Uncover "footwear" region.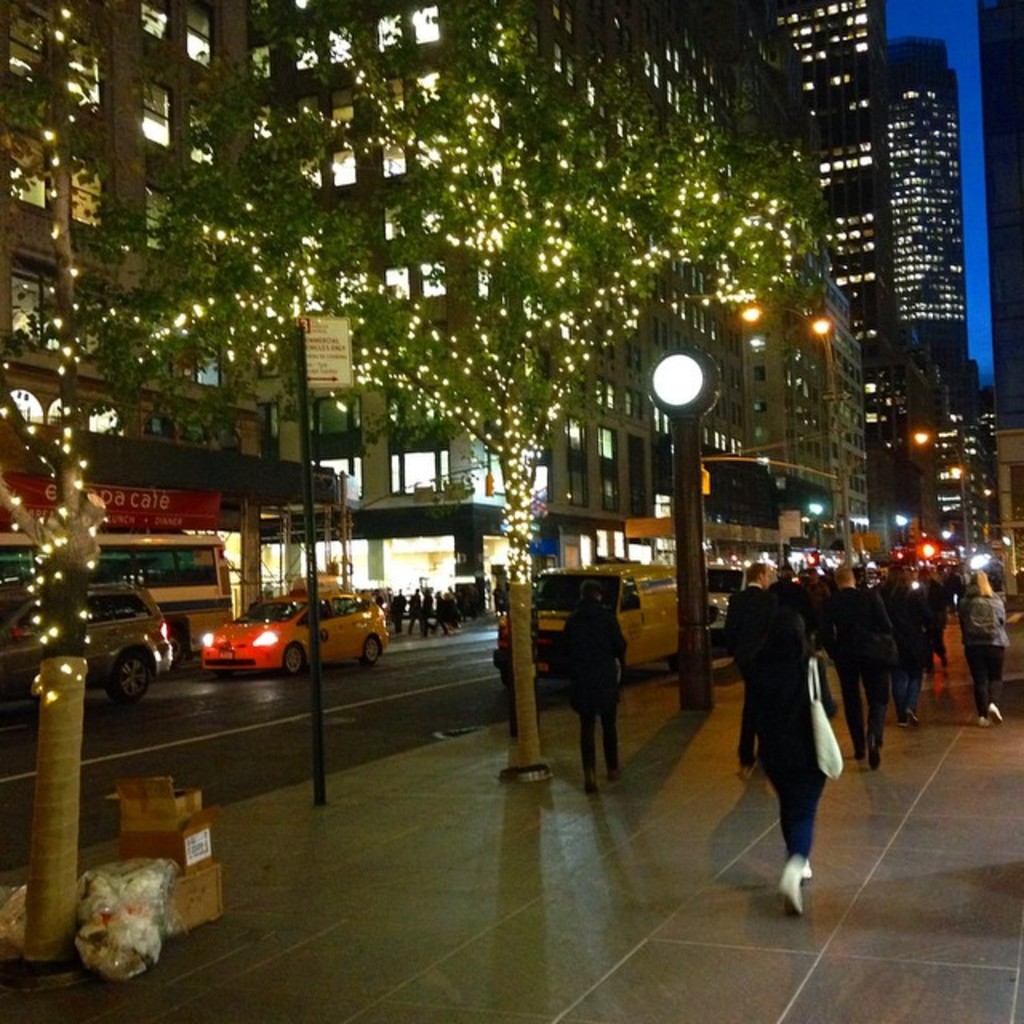
Uncovered: 982, 701, 1006, 720.
